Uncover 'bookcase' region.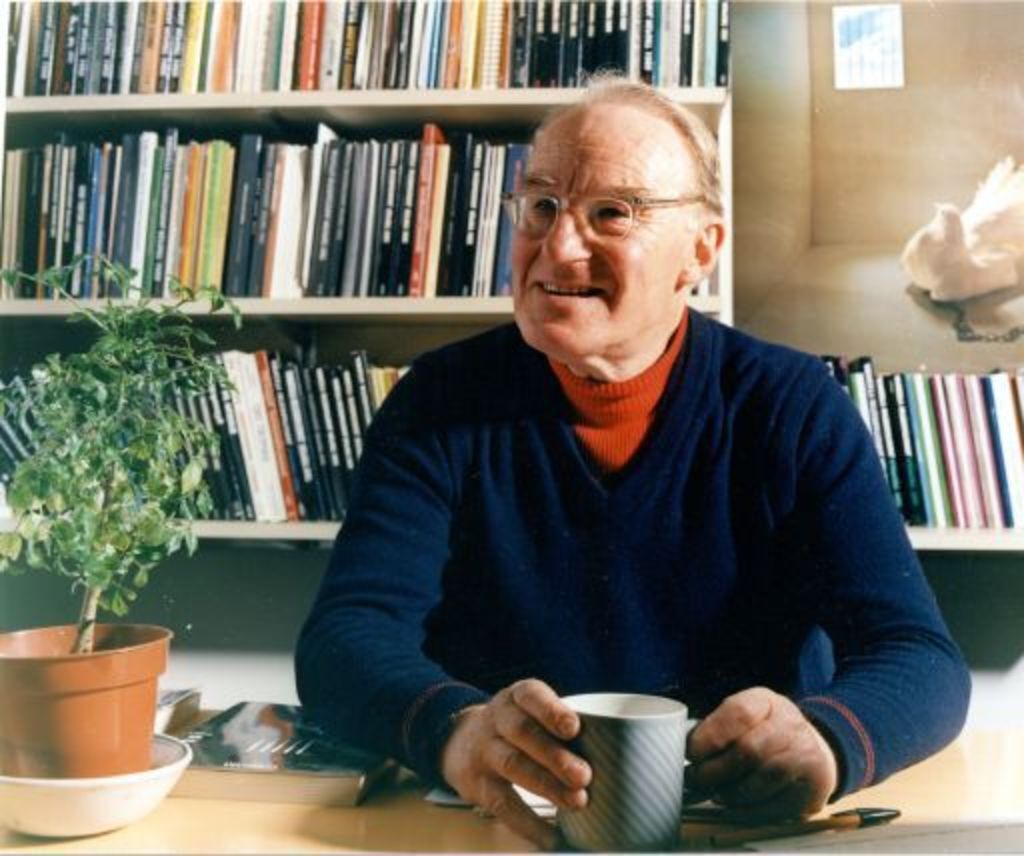
Uncovered: x1=26, y1=0, x2=616, y2=606.
